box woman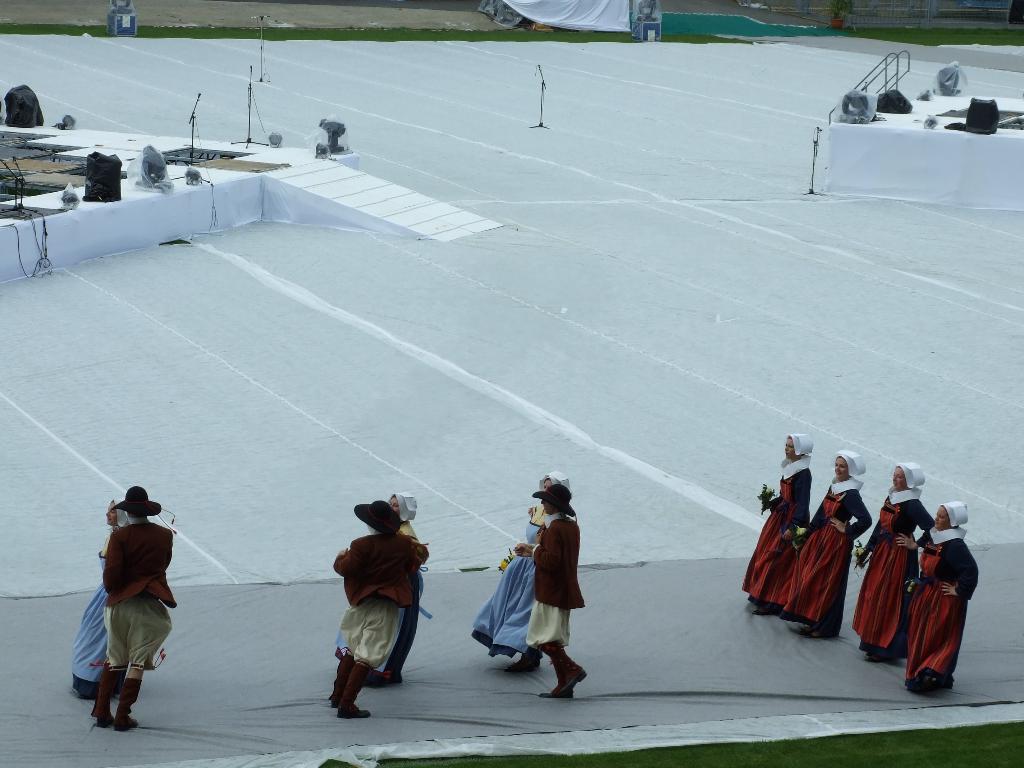
[left=847, top=456, right=932, bottom=671]
